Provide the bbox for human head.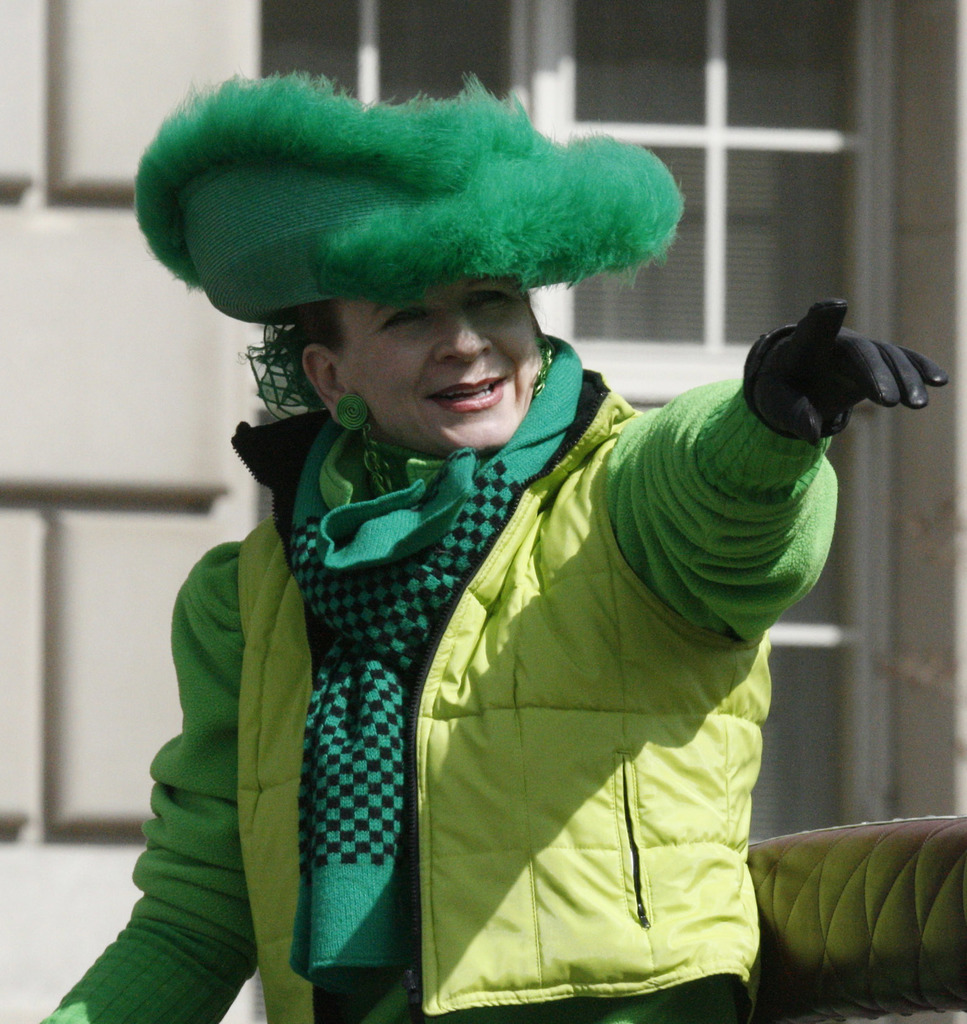
309,267,544,453.
